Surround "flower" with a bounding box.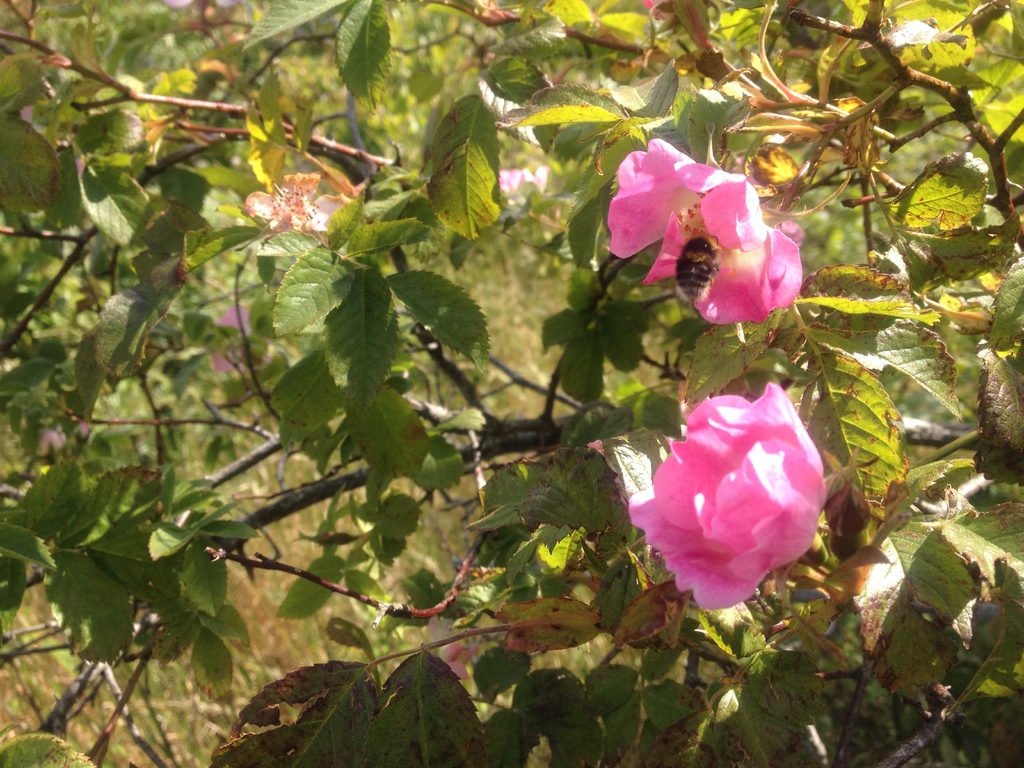
{"left": 628, "top": 380, "right": 828, "bottom": 618}.
